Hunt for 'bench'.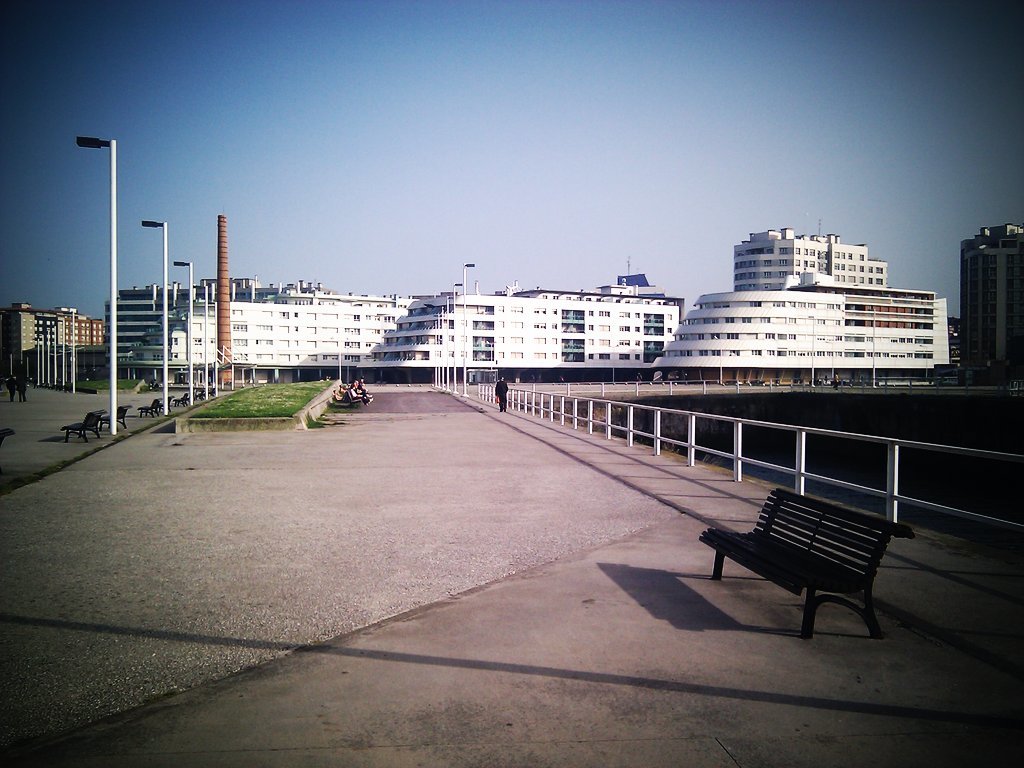
Hunted down at crop(697, 484, 917, 645).
